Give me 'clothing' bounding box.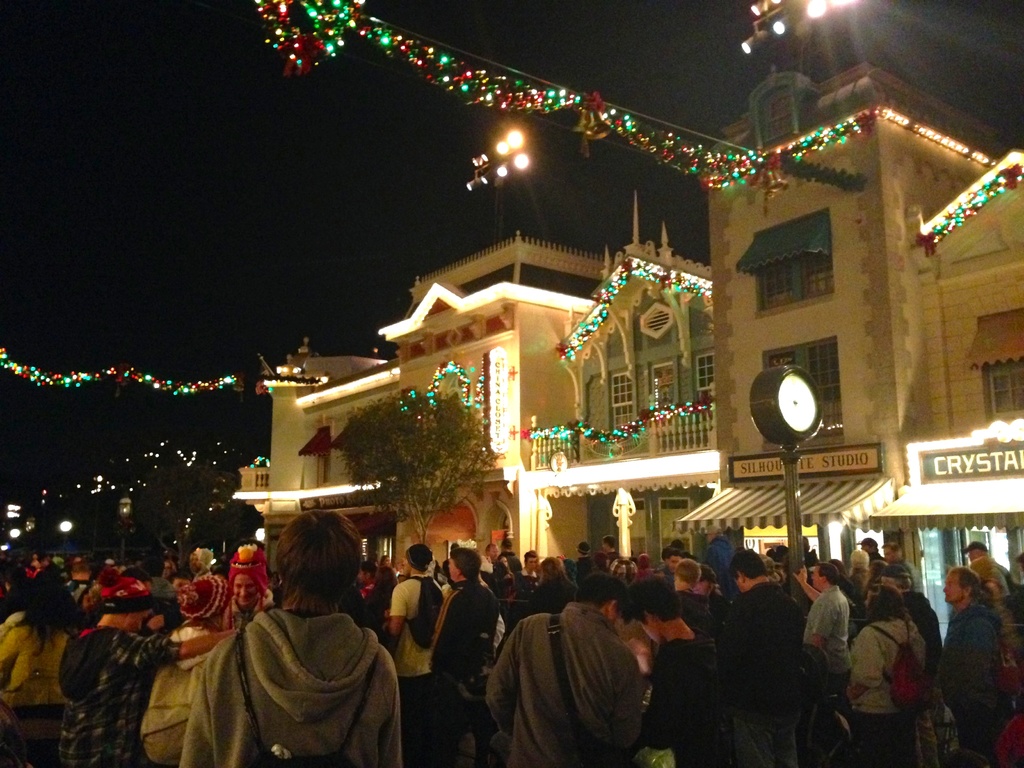
crop(497, 601, 657, 767).
